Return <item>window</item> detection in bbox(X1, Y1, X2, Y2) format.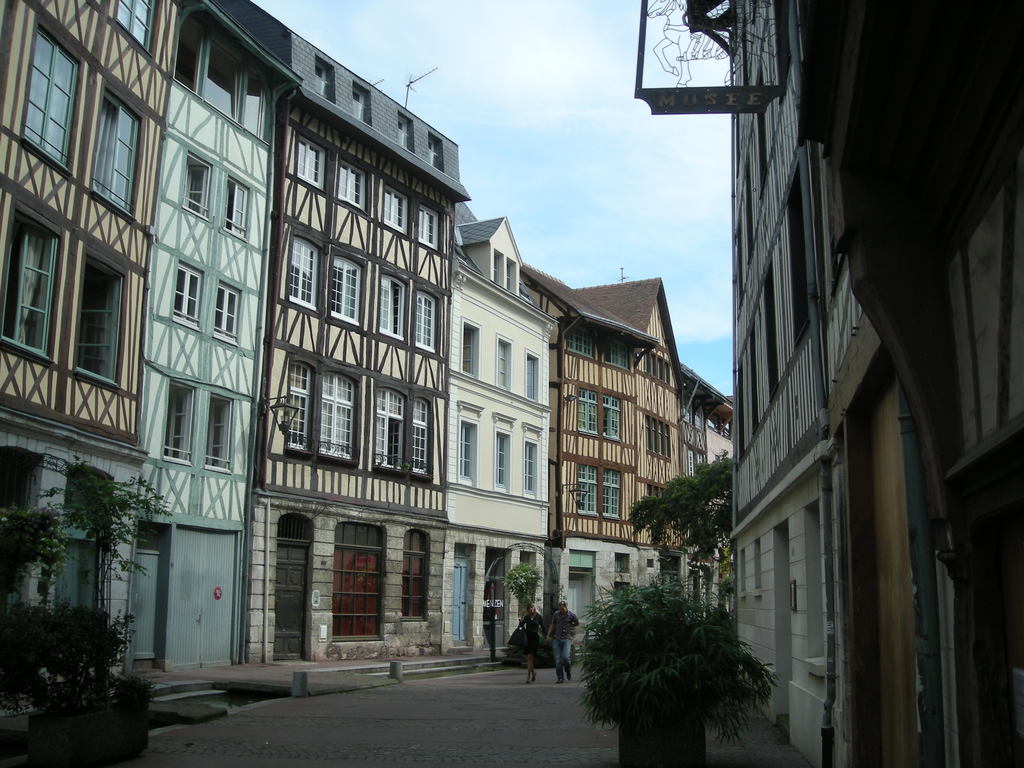
bbox(578, 387, 598, 435).
